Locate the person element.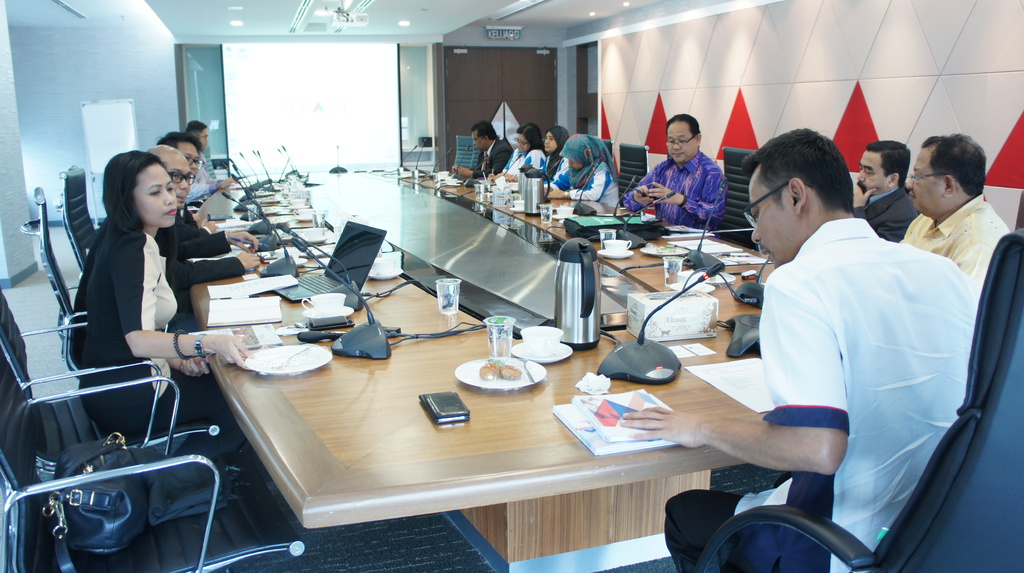
Element bbox: (545,129,620,210).
